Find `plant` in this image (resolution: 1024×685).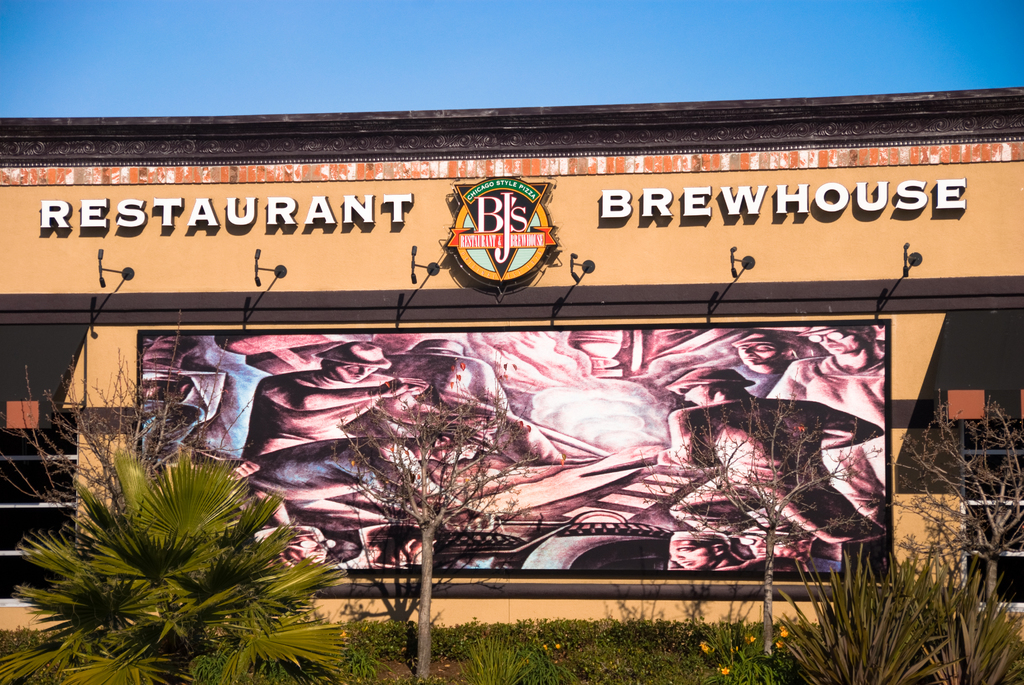
(888, 388, 1023, 678).
